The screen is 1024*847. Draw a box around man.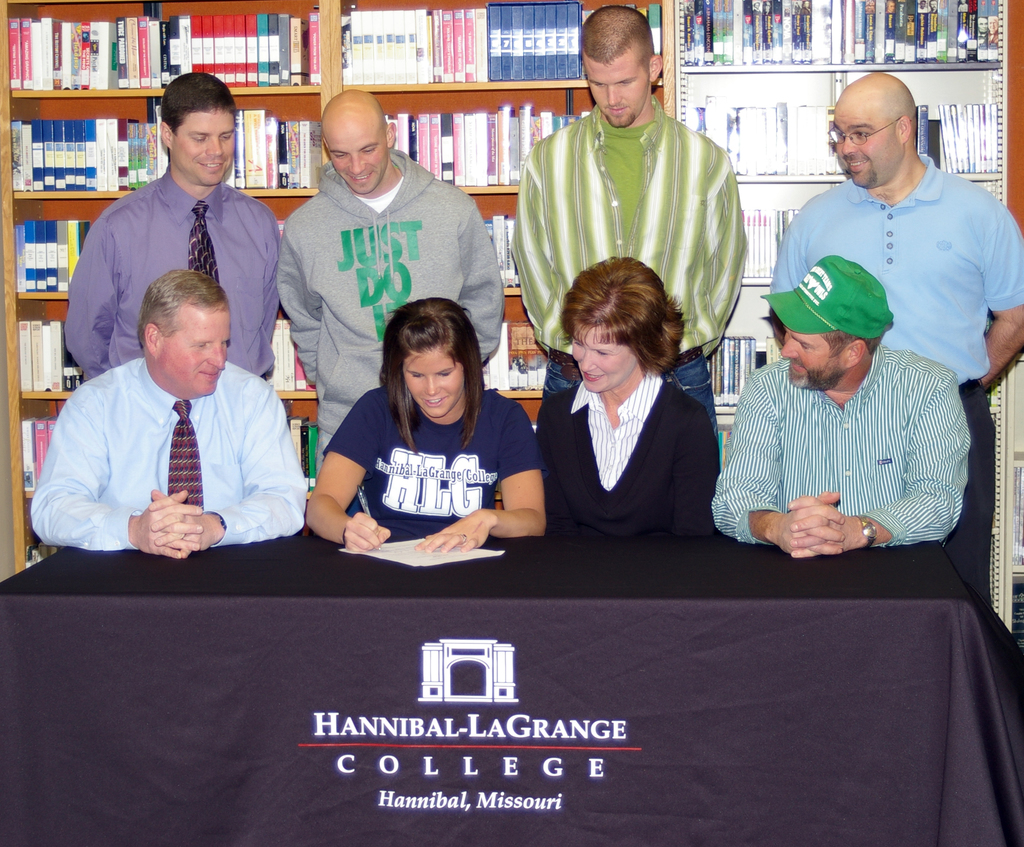
(707, 256, 970, 562).
